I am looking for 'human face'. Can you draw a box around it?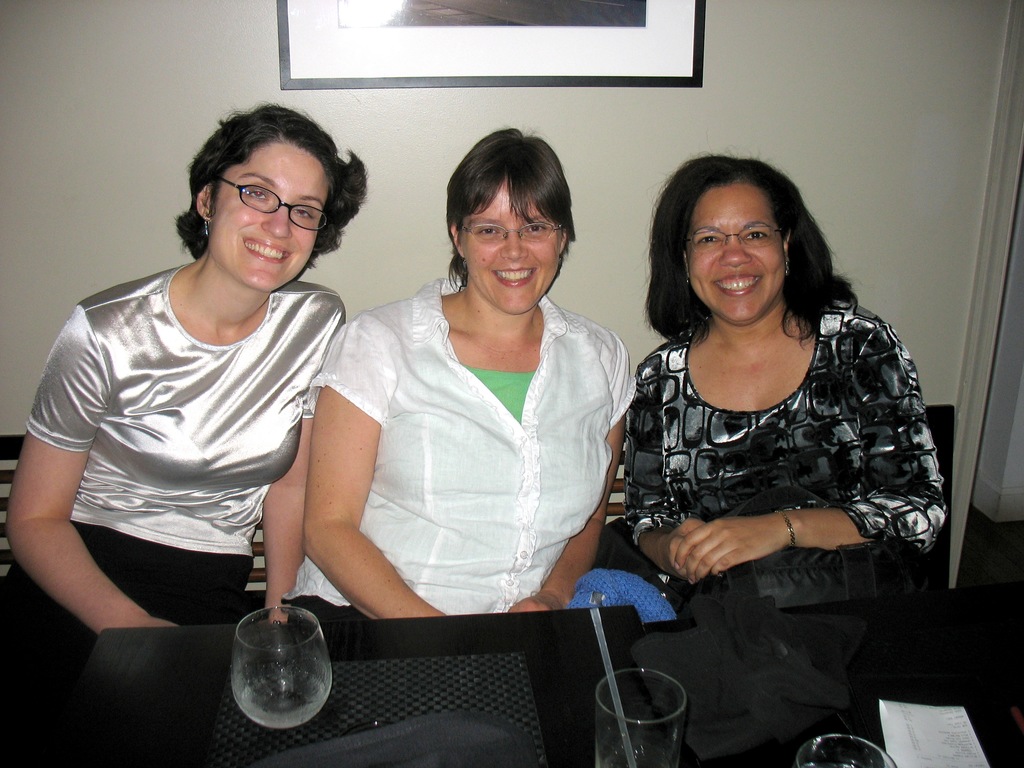
Sure, the bounding box is 465/180/559/319.
